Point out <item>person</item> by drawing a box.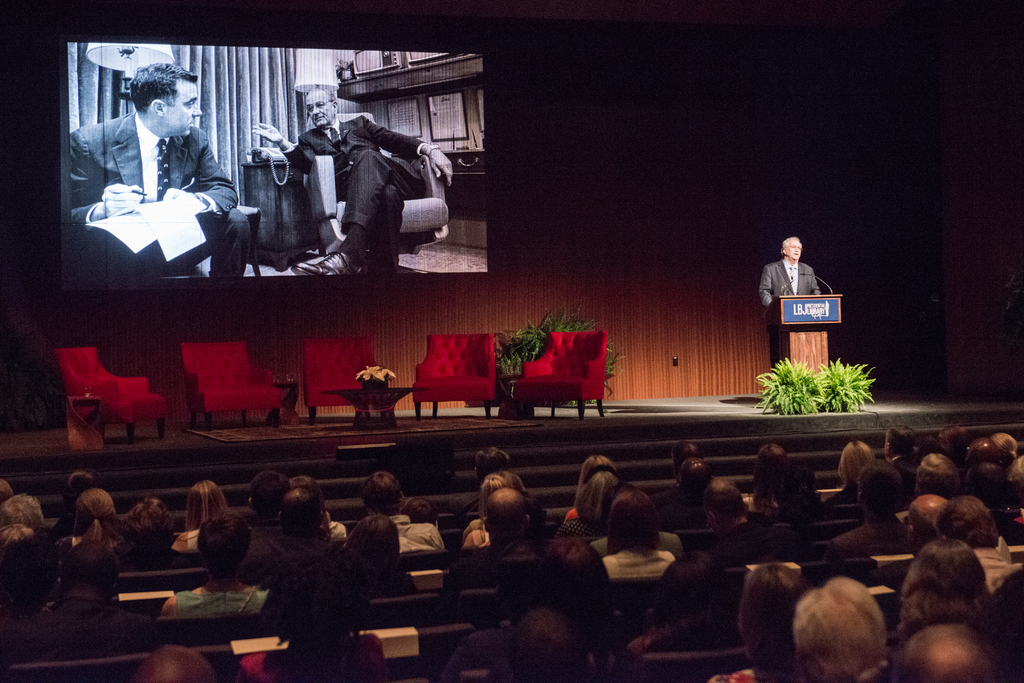
554/534/662/664.
